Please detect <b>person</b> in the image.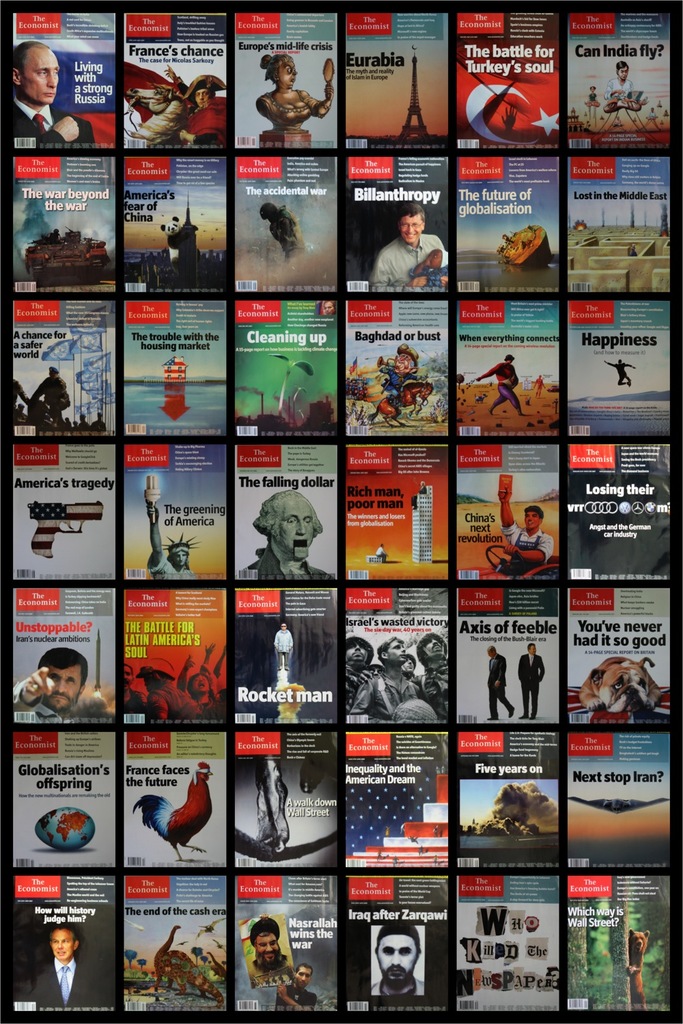
x1=22 y1=918 x2=108 y2=1009.
